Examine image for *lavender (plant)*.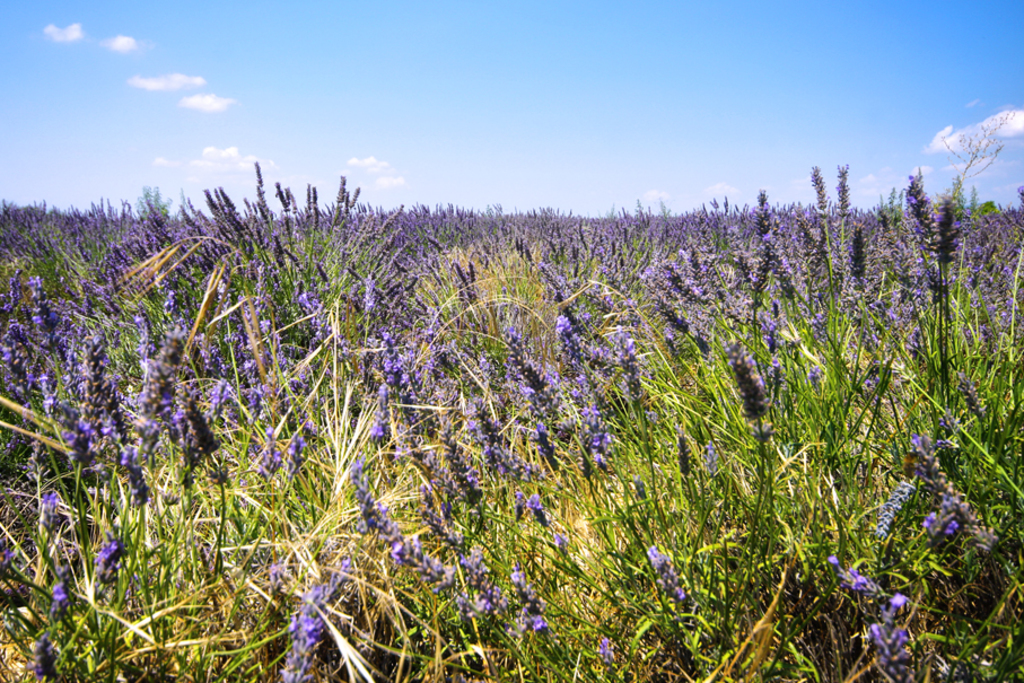
Examination result: l=480, t=447, r=531, b=481.
